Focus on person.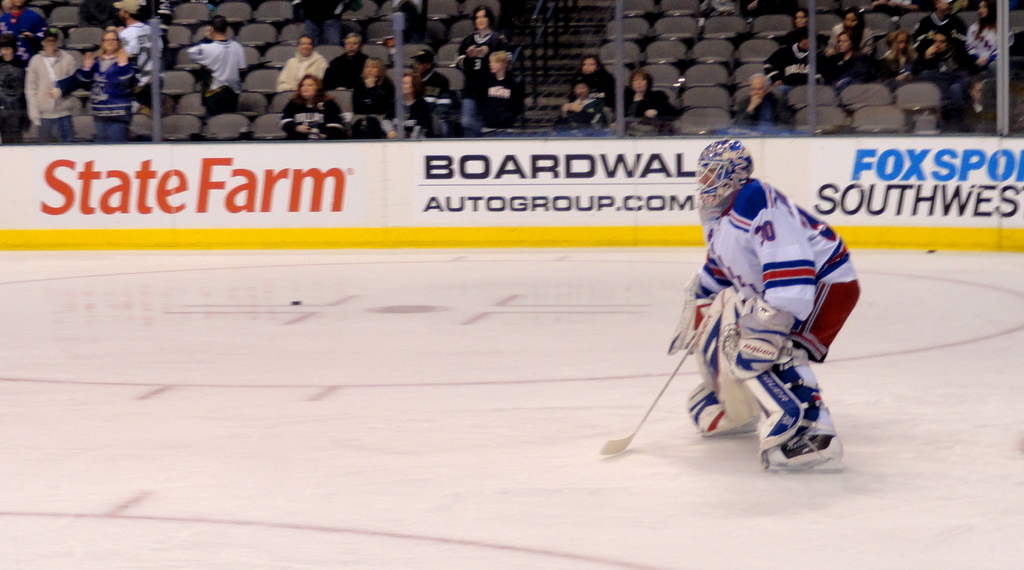
Focused at [left=624, top=74, right=674, bottom=138].
